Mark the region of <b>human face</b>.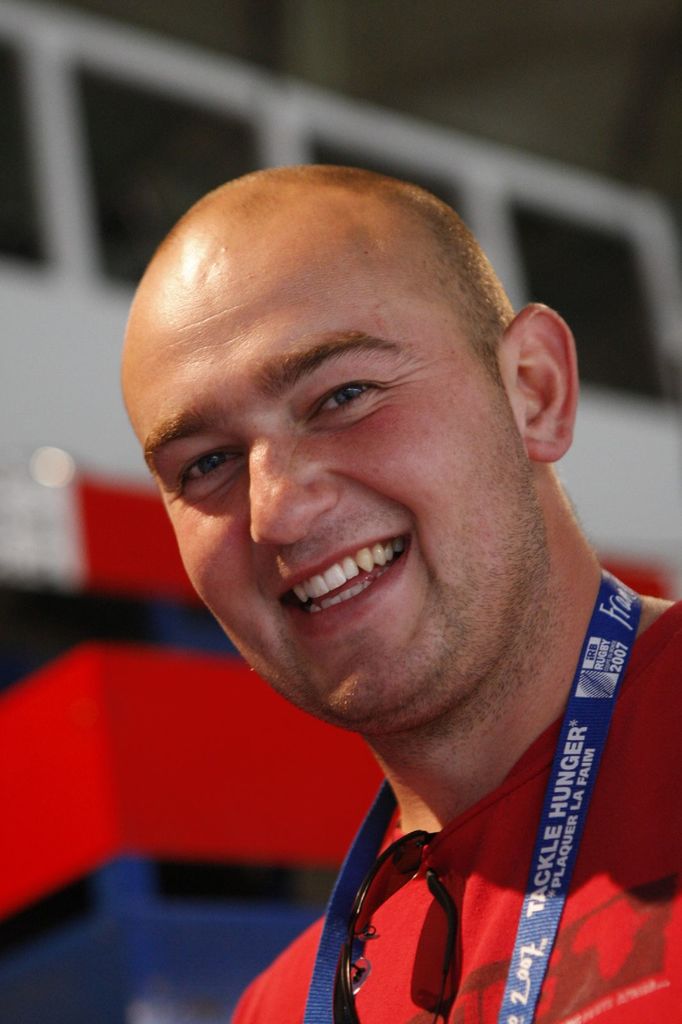
Region: <bbox>110, 273, 537, 742</bbox>.
